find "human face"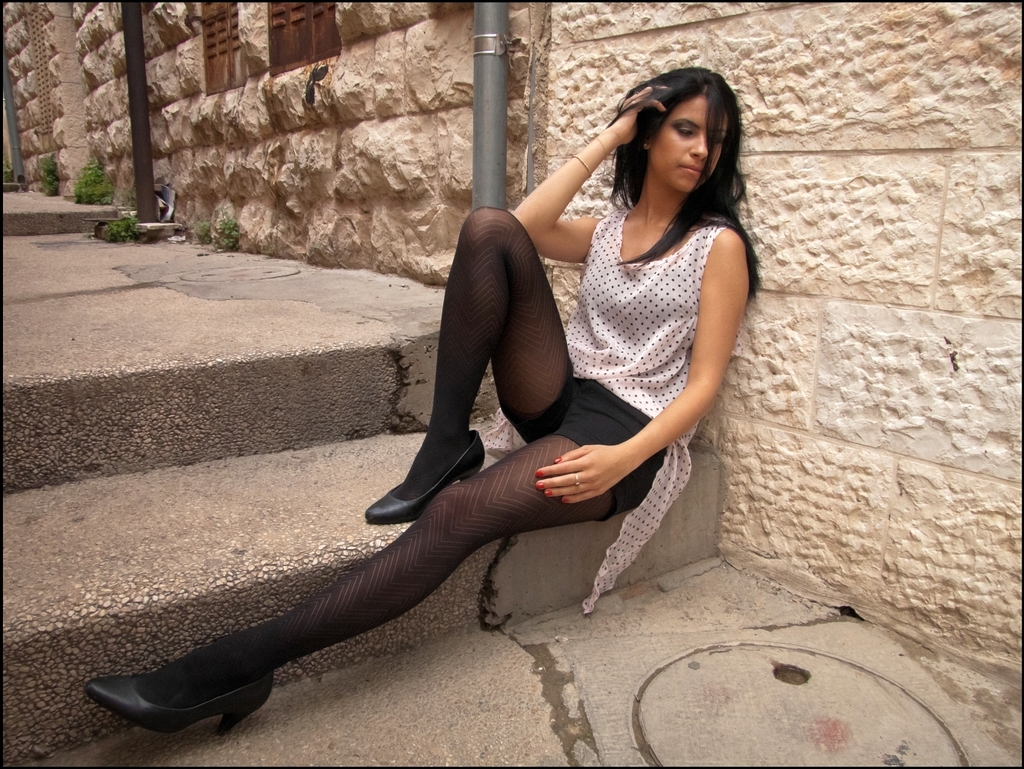
[649, 99, 729, 188]
